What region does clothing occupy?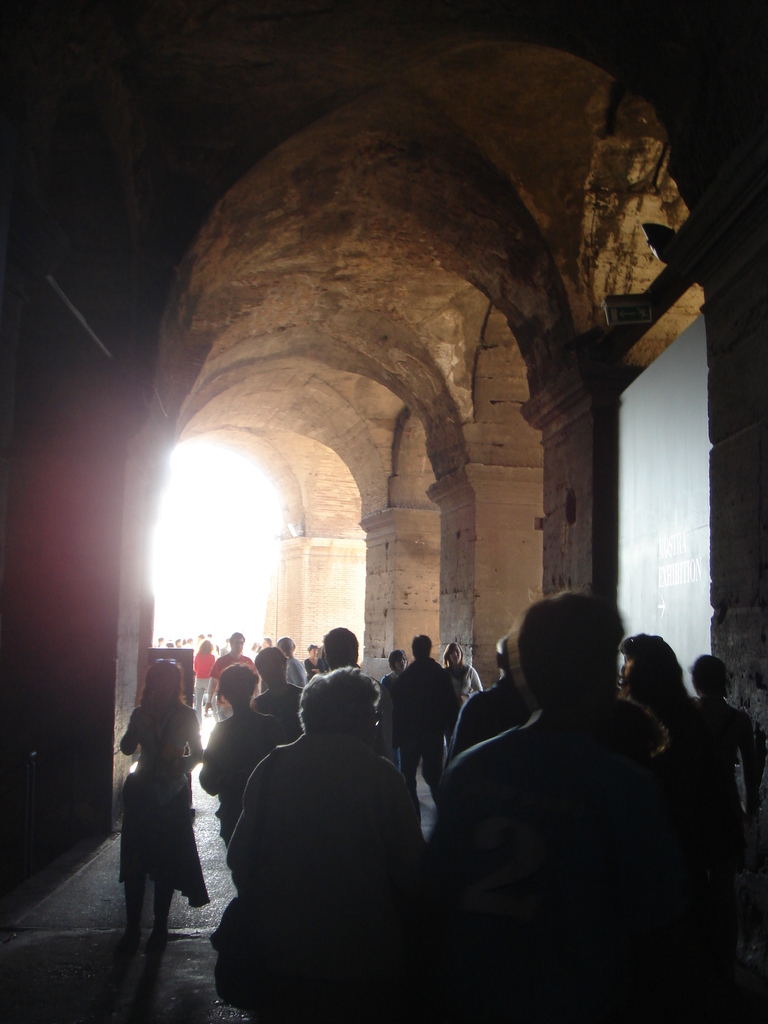
{"x1": 224, "y1": 730, "x2": 424, "y2": 1021}.
